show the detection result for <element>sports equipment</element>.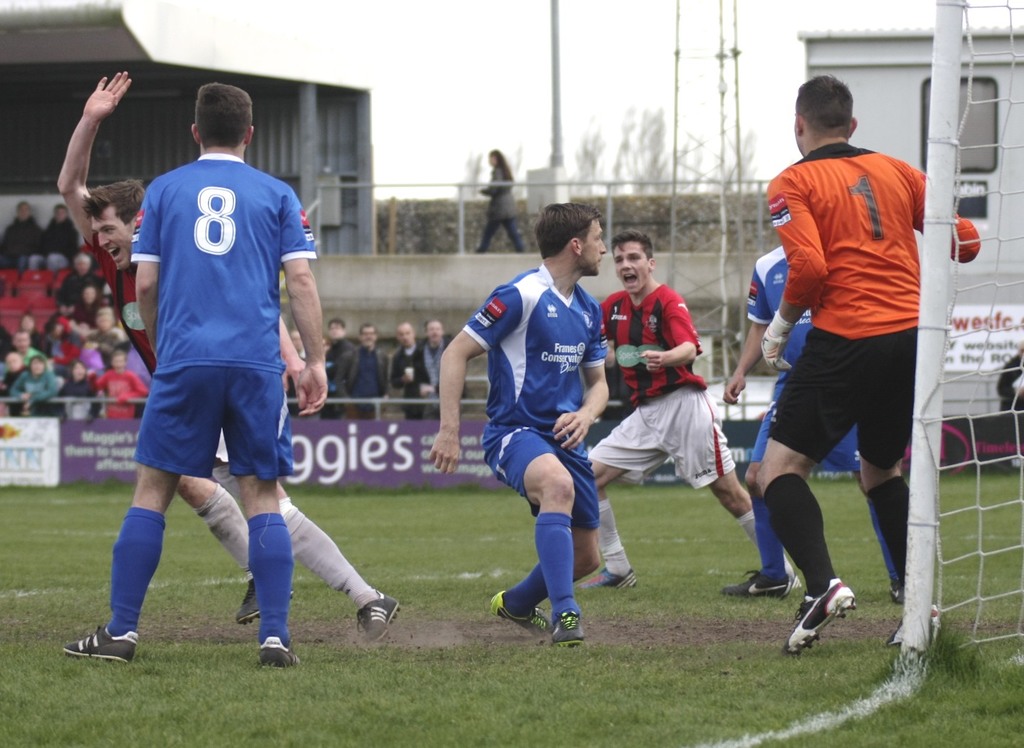
BBox(354, 591, 403, 654).
